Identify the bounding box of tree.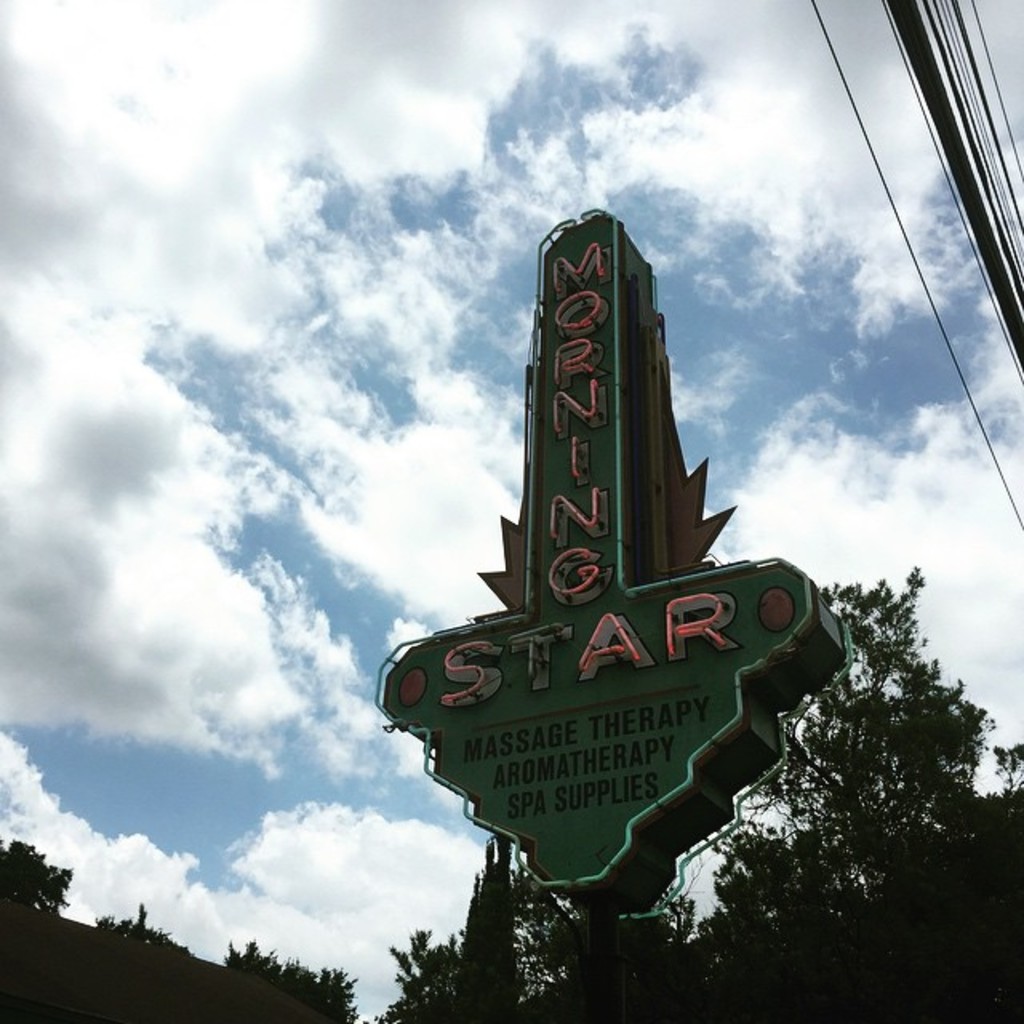
<region>102, 888, 208, 965</region>.
